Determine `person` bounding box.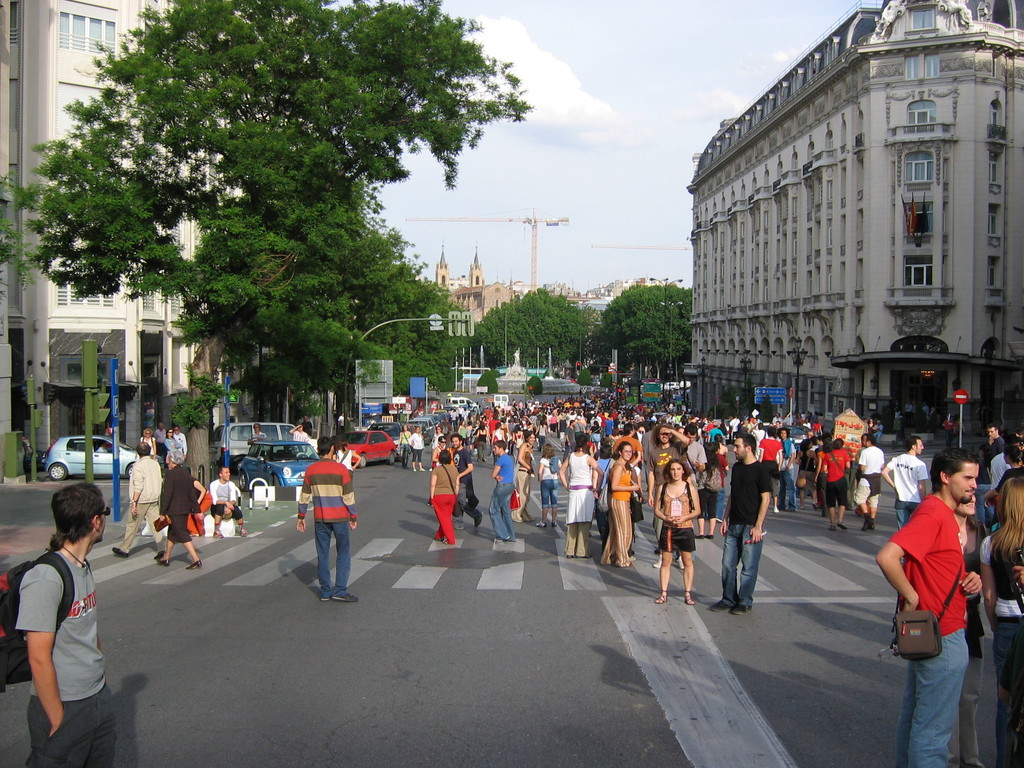
Determined: (x1=297, y1=438, x2=360, y2=605).
